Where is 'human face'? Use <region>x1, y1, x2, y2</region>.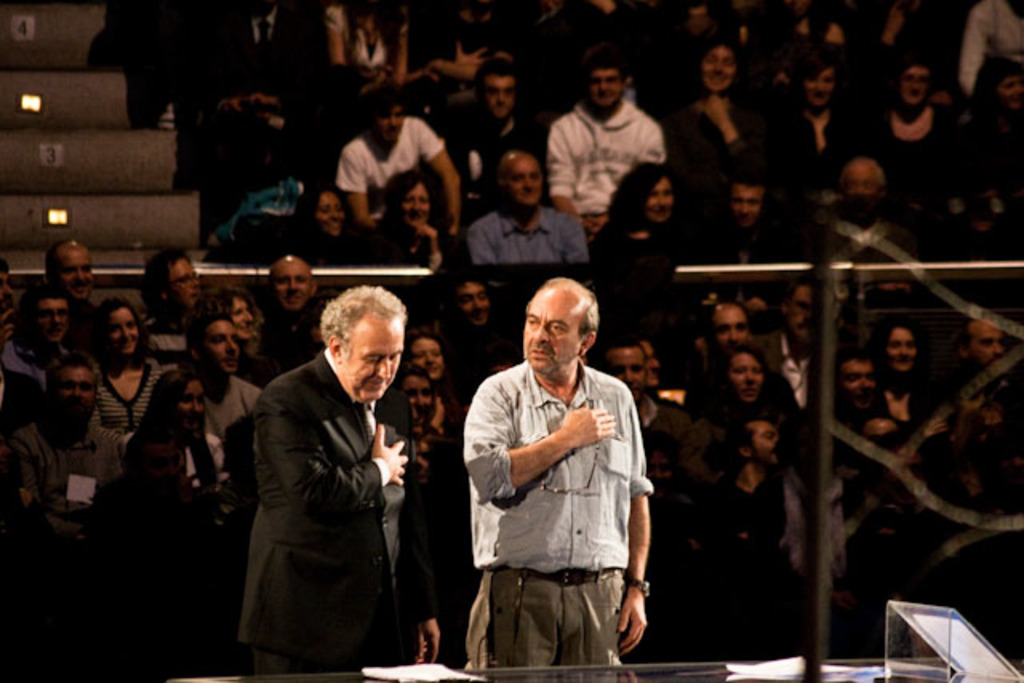
<region>730, 184, 762, 234</region>.
